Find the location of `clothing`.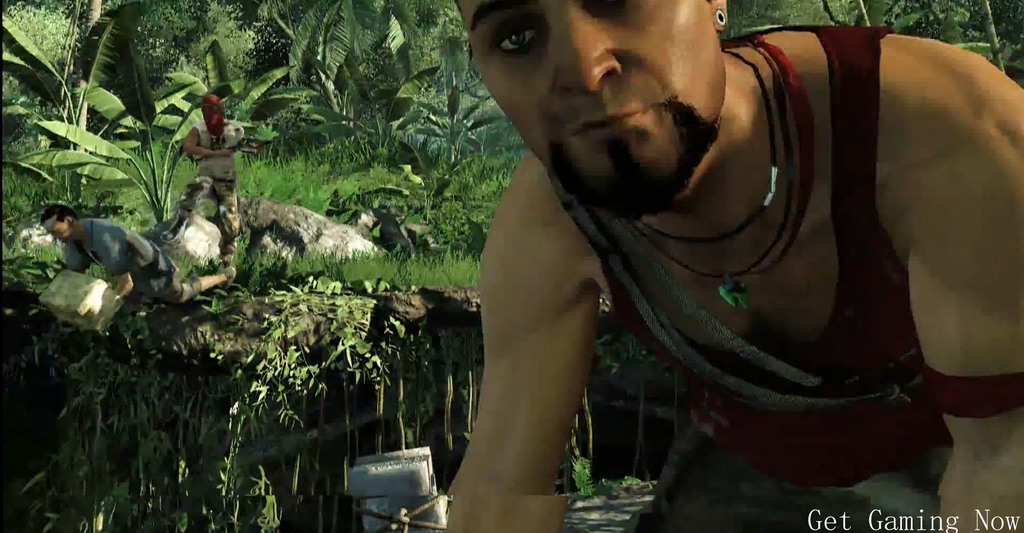
Location: 33, 198, 164, 291.
